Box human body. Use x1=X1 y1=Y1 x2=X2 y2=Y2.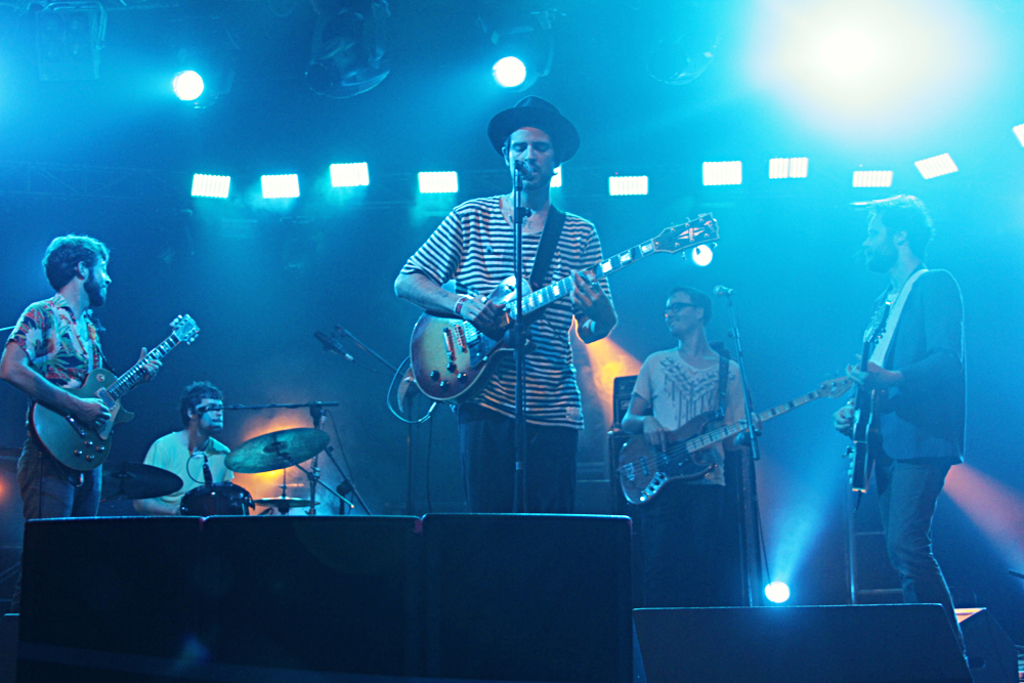
x1=836 y1=263 x2=975 y2=666.
